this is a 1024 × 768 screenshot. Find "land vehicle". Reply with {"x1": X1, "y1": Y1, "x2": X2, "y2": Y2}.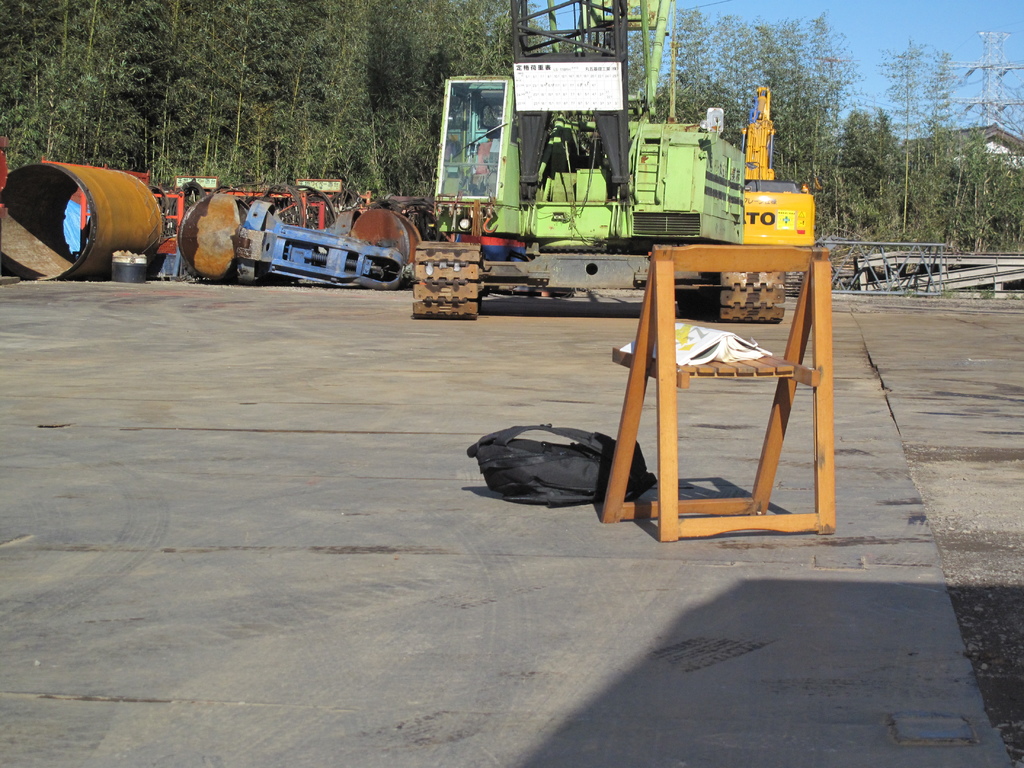
{"x1": 406, "y1": 0, "x2": 788, "y2": 319}.
